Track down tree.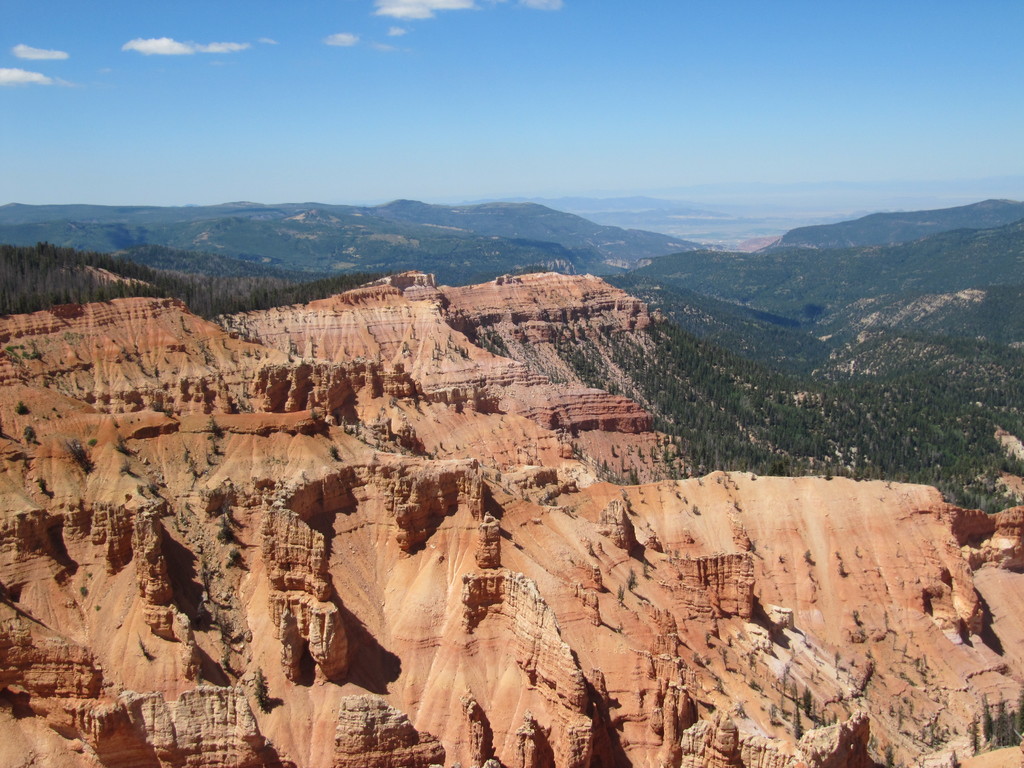
Tracked to bbox=[640, 556, 648, 579].
